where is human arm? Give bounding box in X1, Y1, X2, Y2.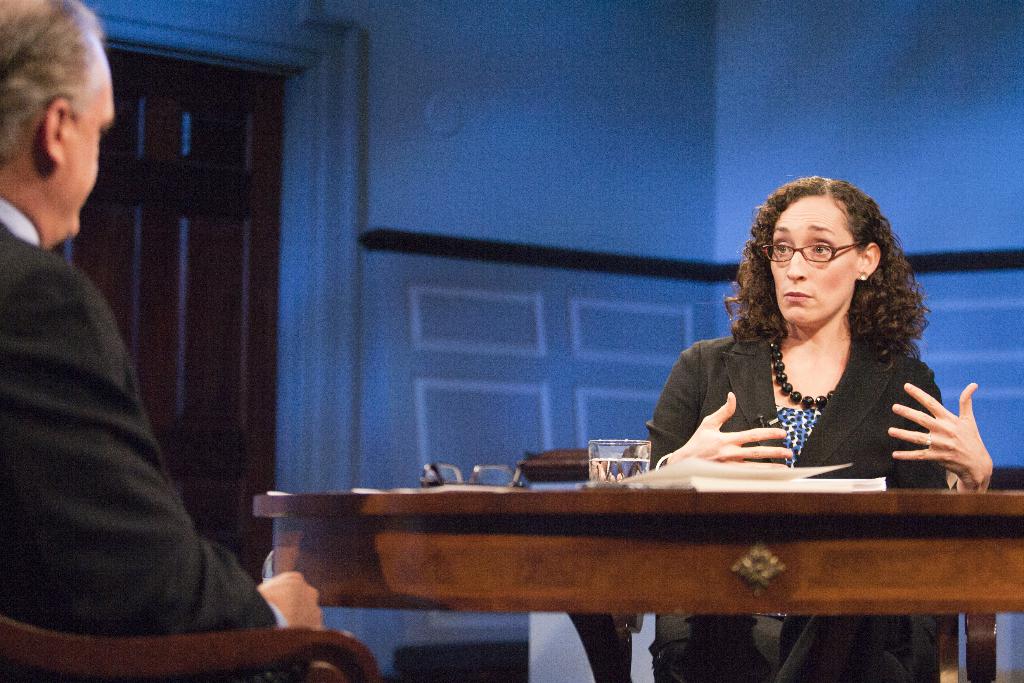
891, 381, 1001, 495.
